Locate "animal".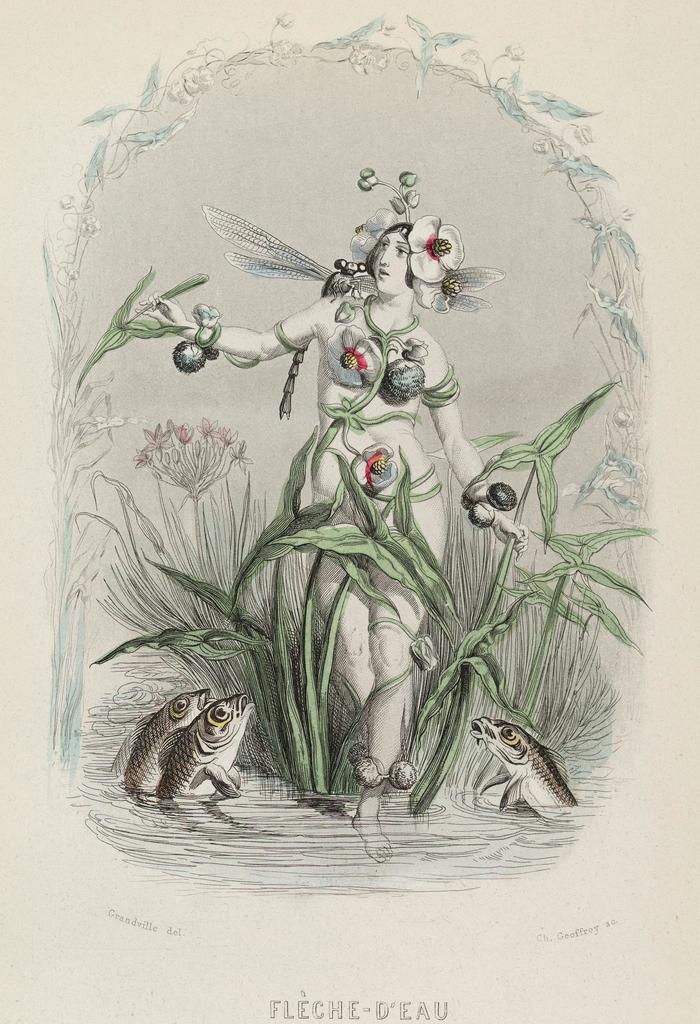
Bounding box: bbox(111, 680, 218, 797).
